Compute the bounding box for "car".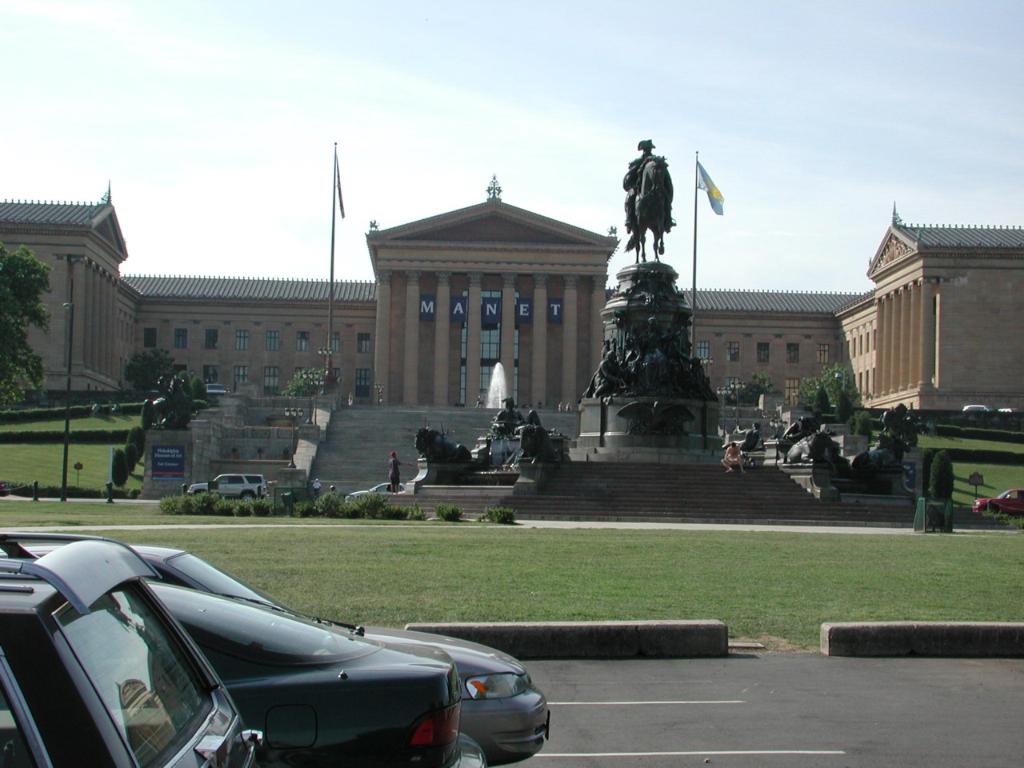
region(349, 482, 405, 502).
